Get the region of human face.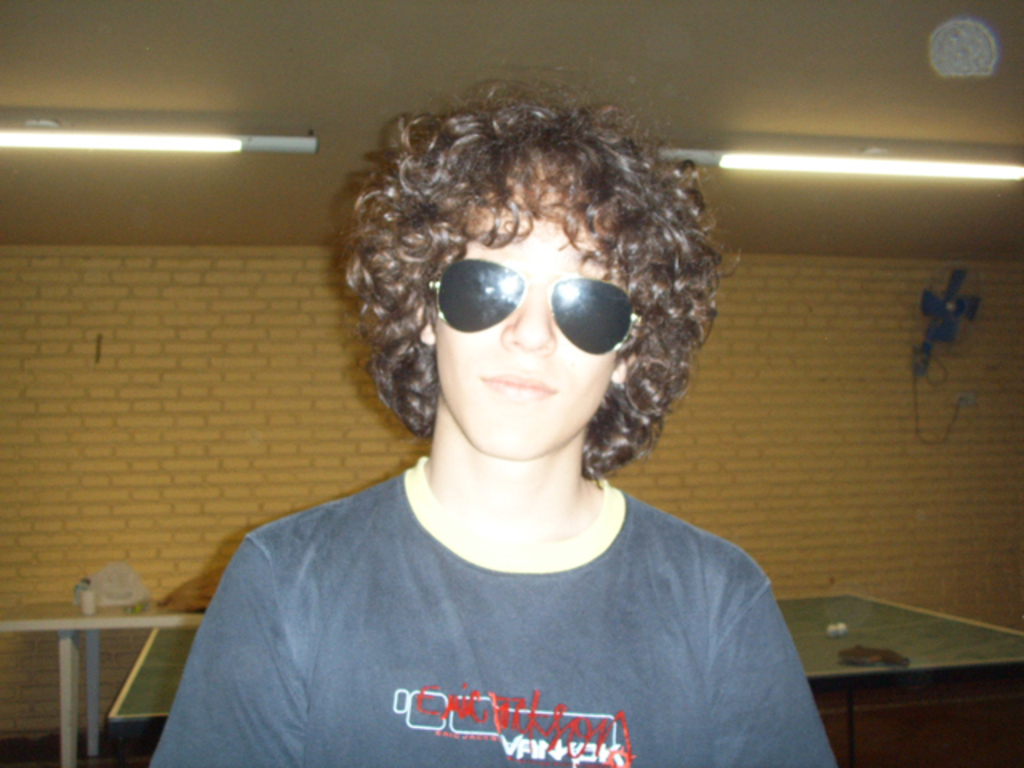
{"left": 429, "top": 195, "right": 622, "bottom": 462}.
